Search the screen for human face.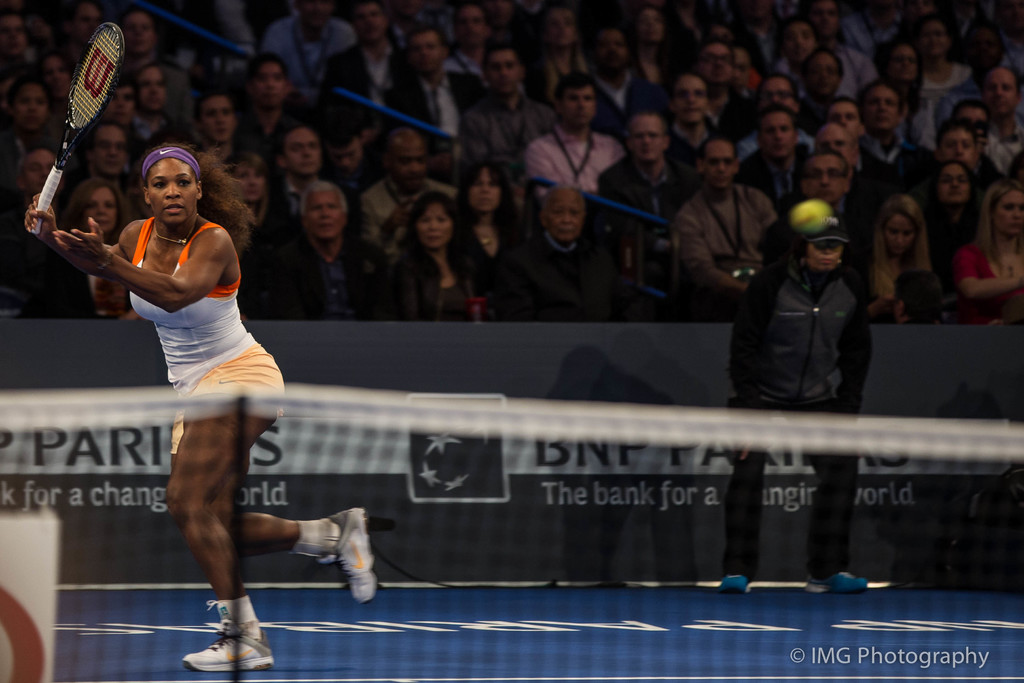
Found at BBox(806, 149, 852, 214).
